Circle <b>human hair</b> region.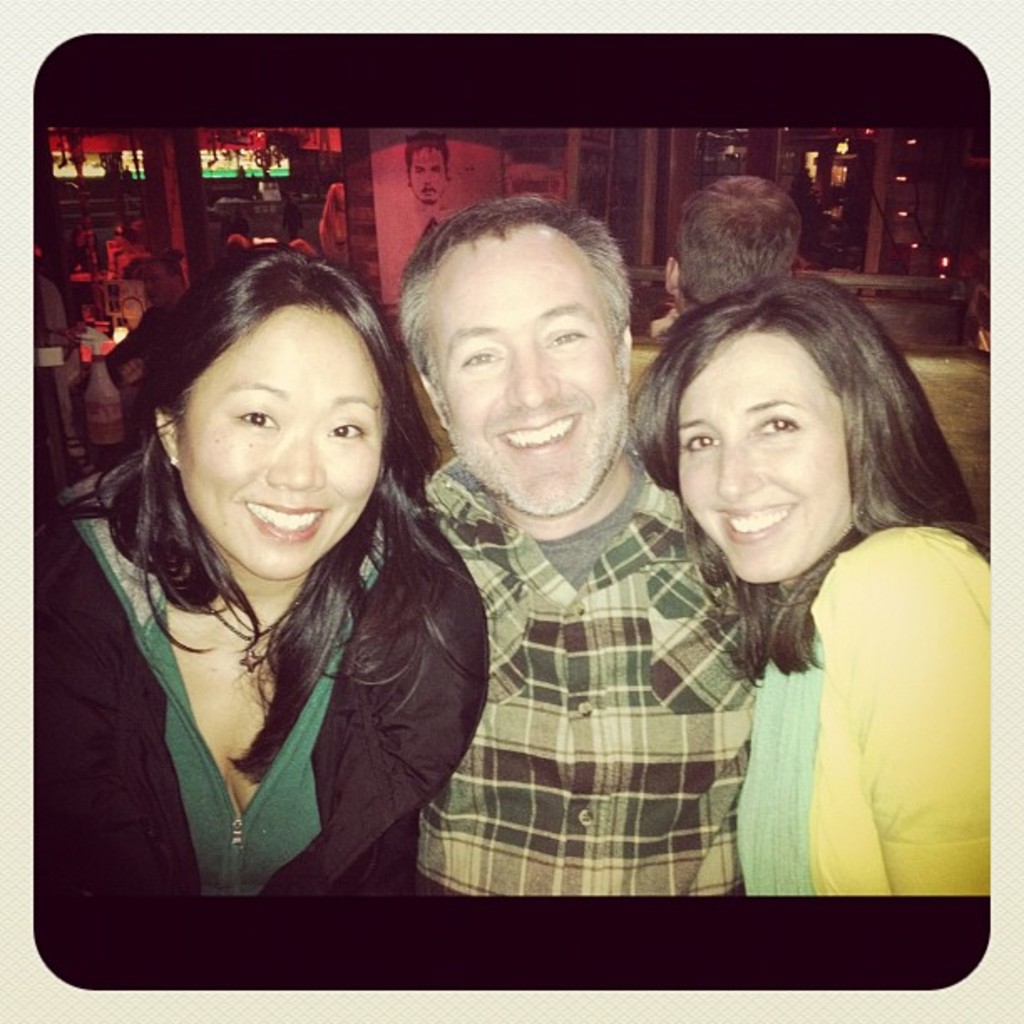
Region: bbox=(671, 171, 801, 305).
